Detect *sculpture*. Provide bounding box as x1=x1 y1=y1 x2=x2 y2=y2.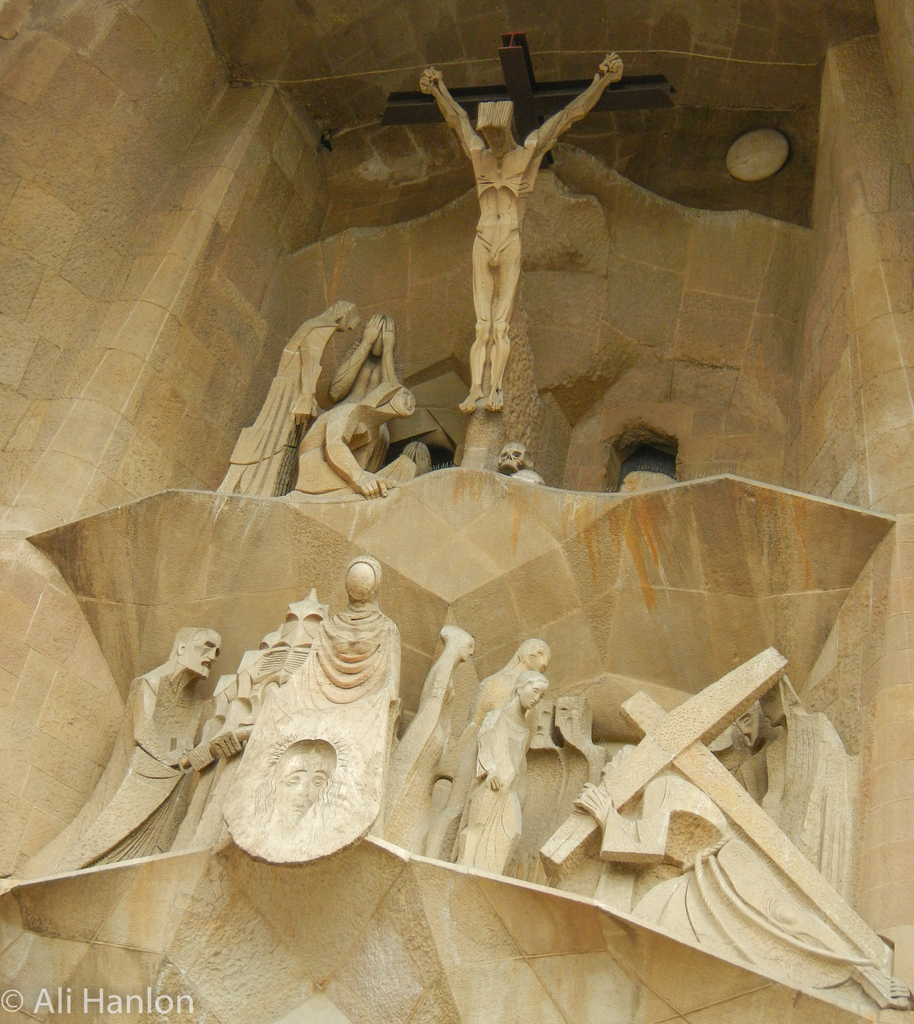
x1=0 y1=0 x2=913 y2=1023.
